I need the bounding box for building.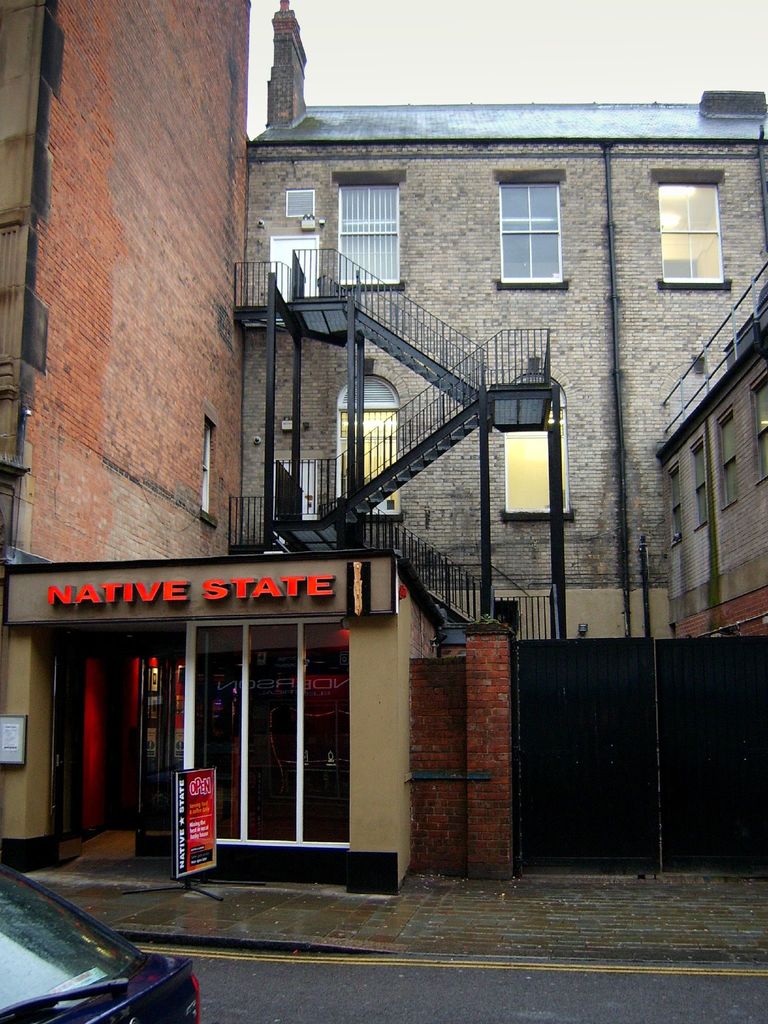
Here it is: <bbox>0, 0, 248, 564</bbox>.
